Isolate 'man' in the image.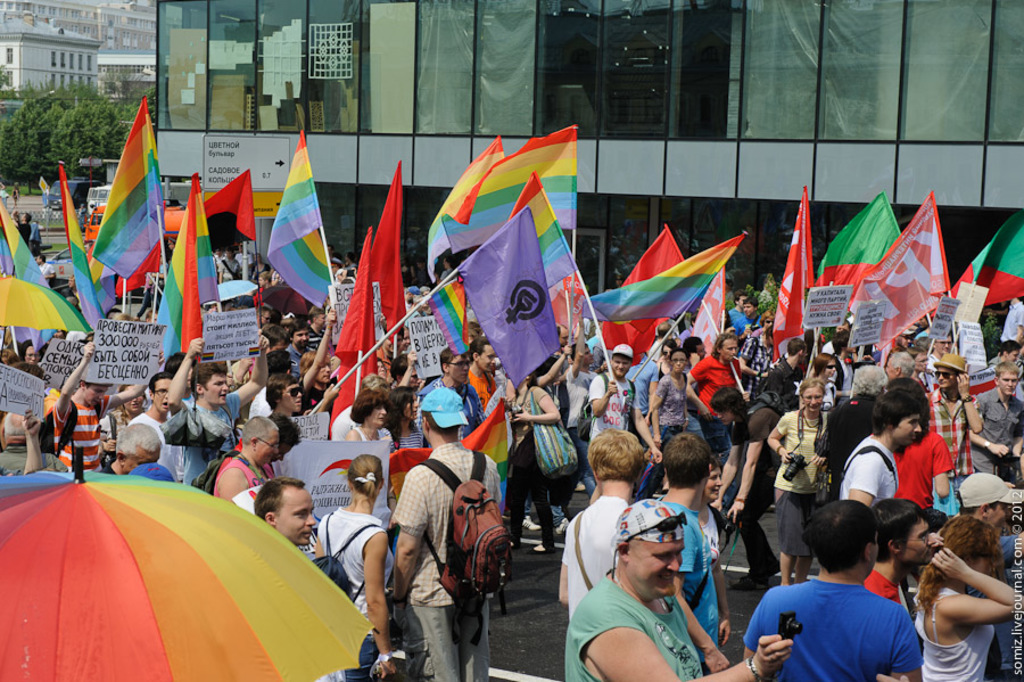
Isolated region: {"left": 925, "top": 354, "right": 981, "bottom": 512}.
